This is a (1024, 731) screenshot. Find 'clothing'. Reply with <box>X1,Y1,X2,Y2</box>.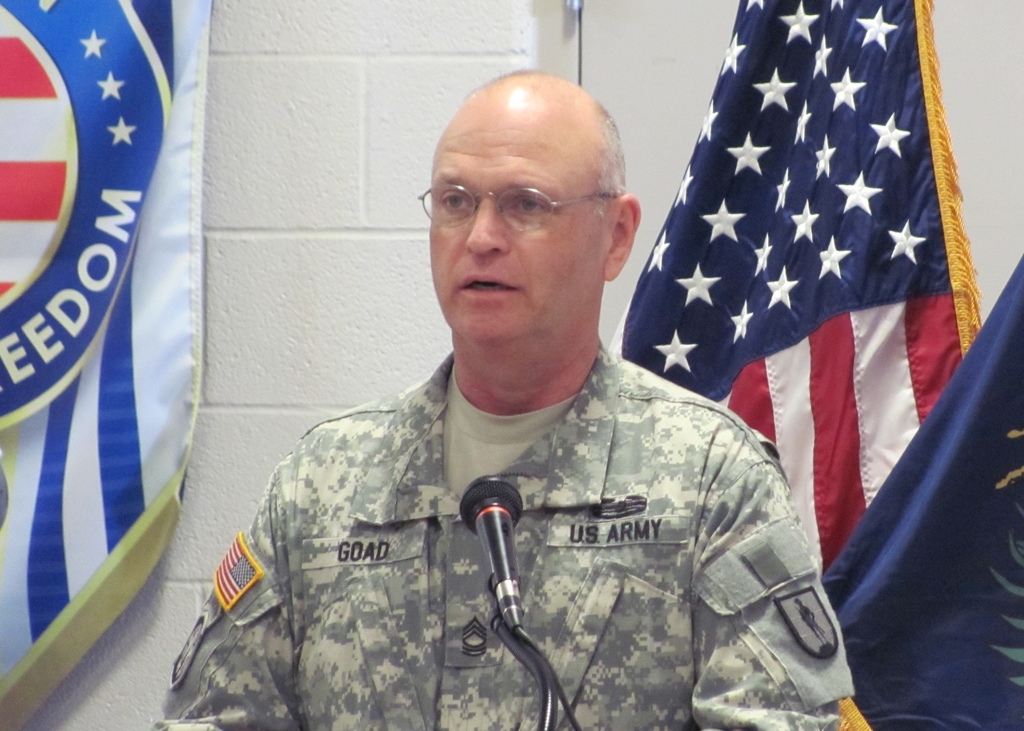
<box>308,303,874,726</box>.
